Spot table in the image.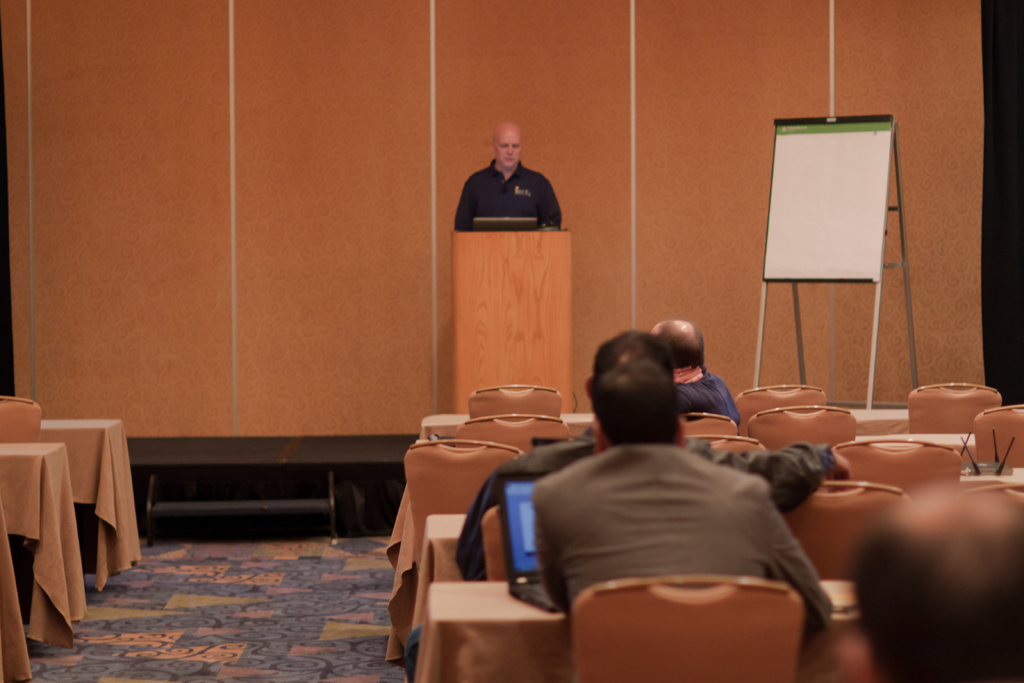
table found at select_region(412, 507, 461, 625).
